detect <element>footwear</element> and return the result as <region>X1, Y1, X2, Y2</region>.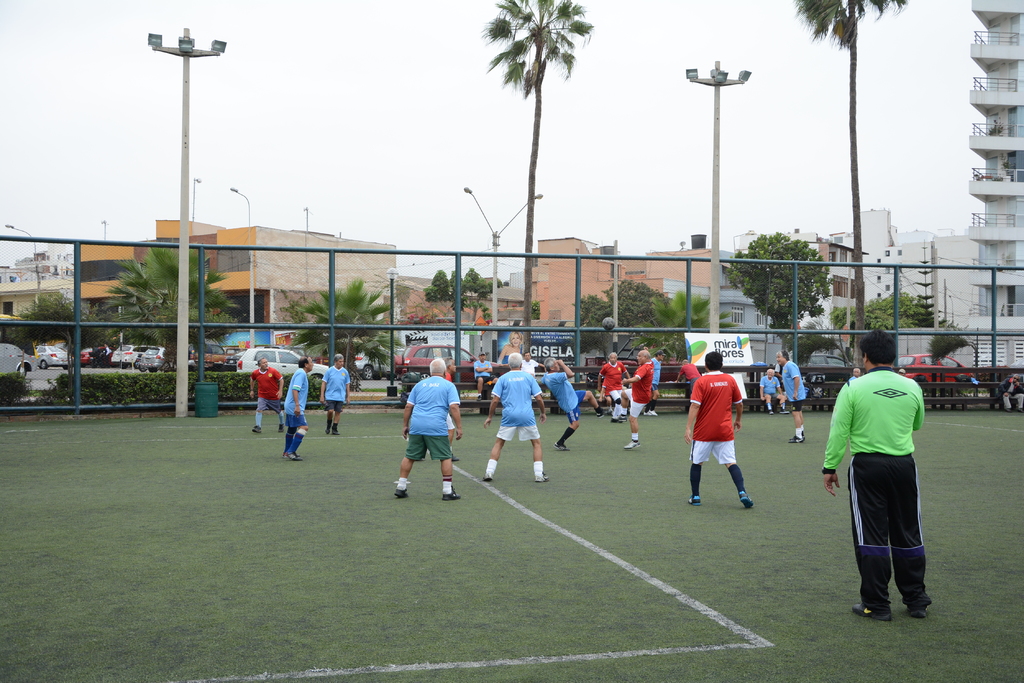
<region>908, 606, 925, 618</region>.
